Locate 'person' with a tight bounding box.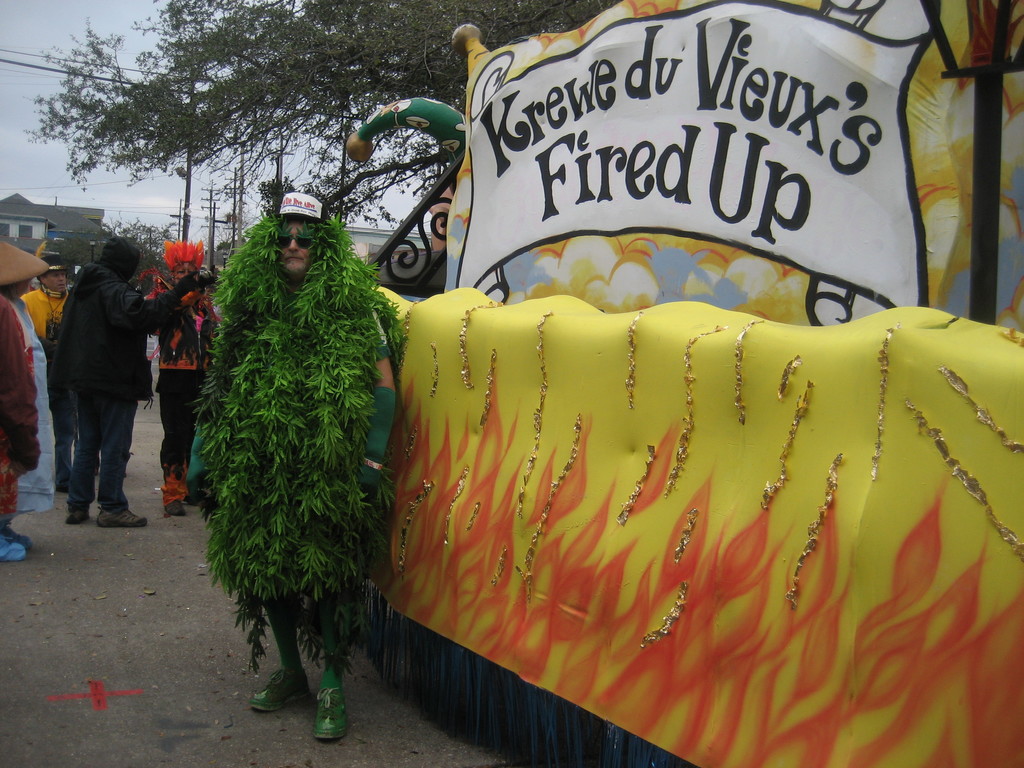
pyautogui.locateOnScreen(63, 232, 215, 521).
